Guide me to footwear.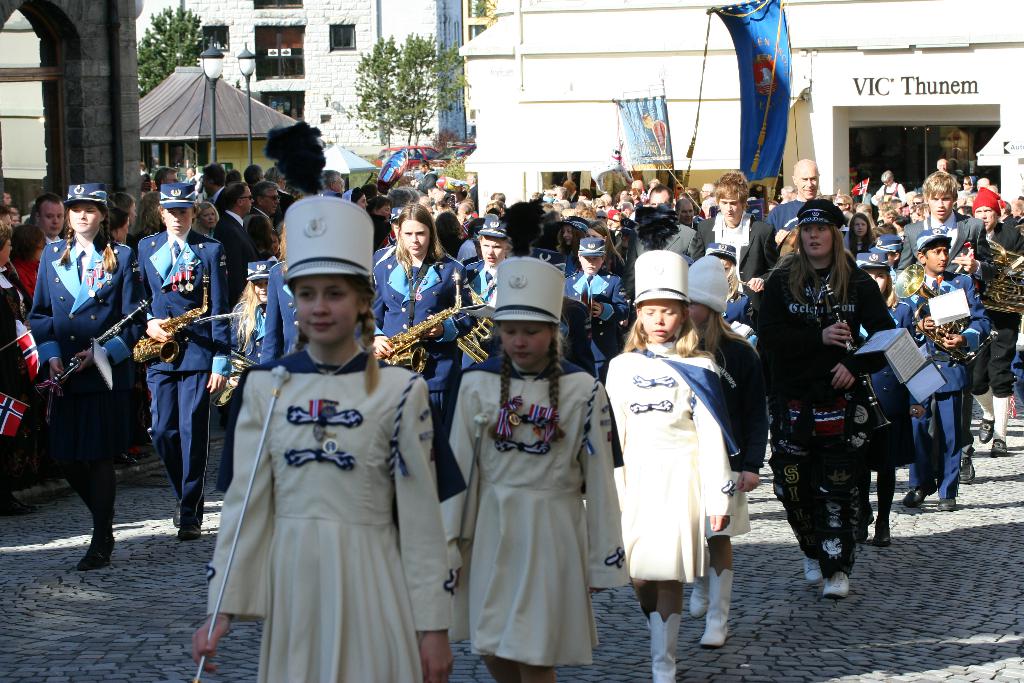
Guidance: x1=852 y1=508 x2=874 y2=543.
